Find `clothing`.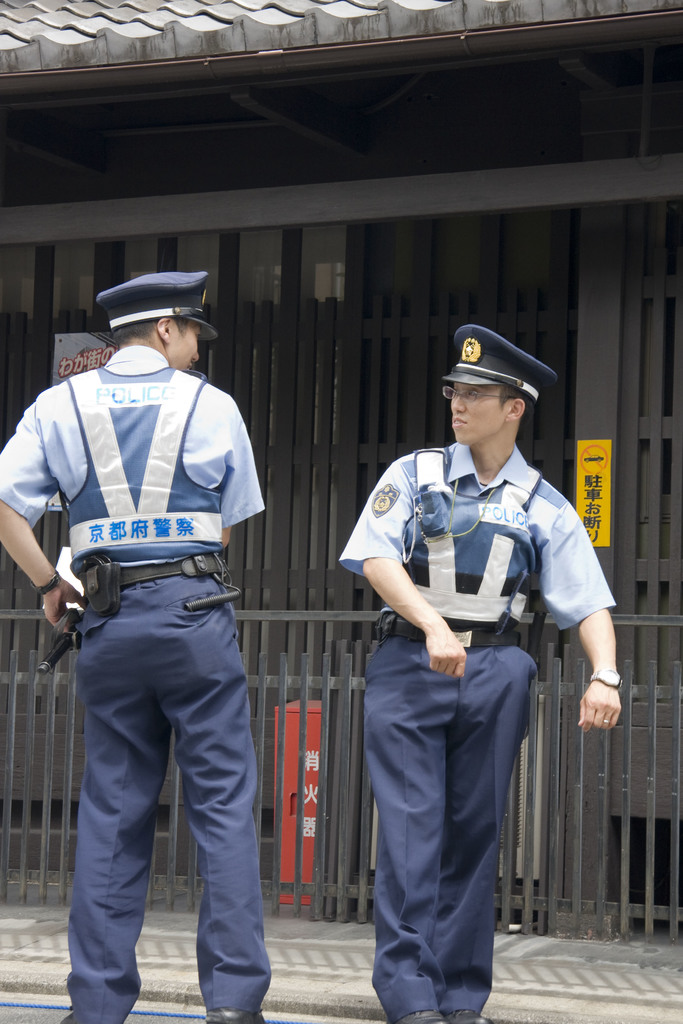
327 438 609 1023.
